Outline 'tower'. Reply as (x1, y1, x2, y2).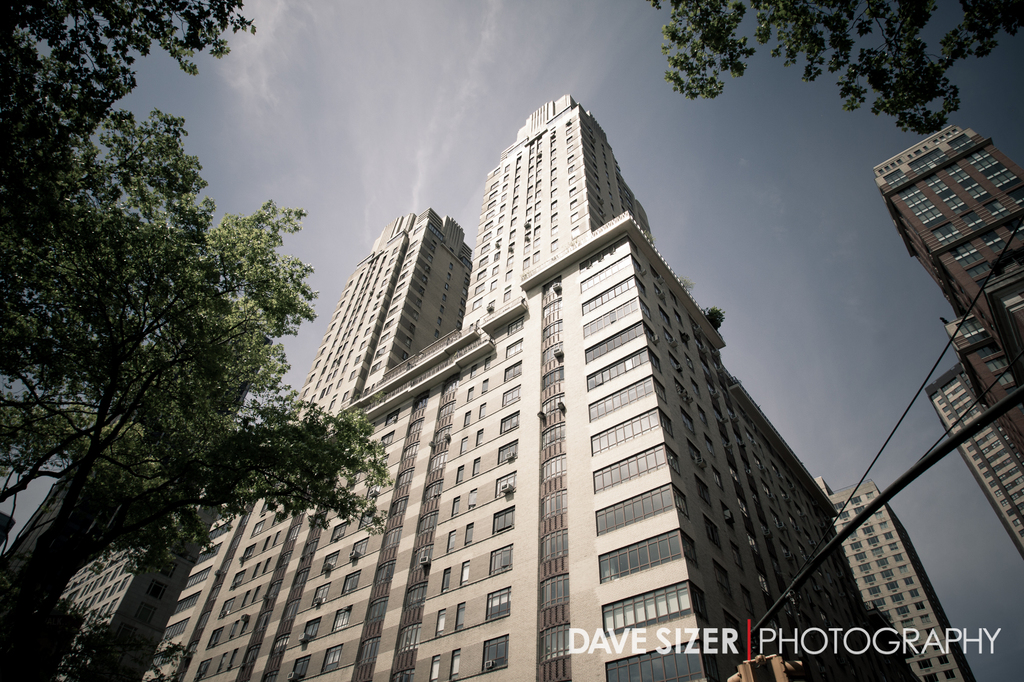
(872, 118, 1023, 466).
